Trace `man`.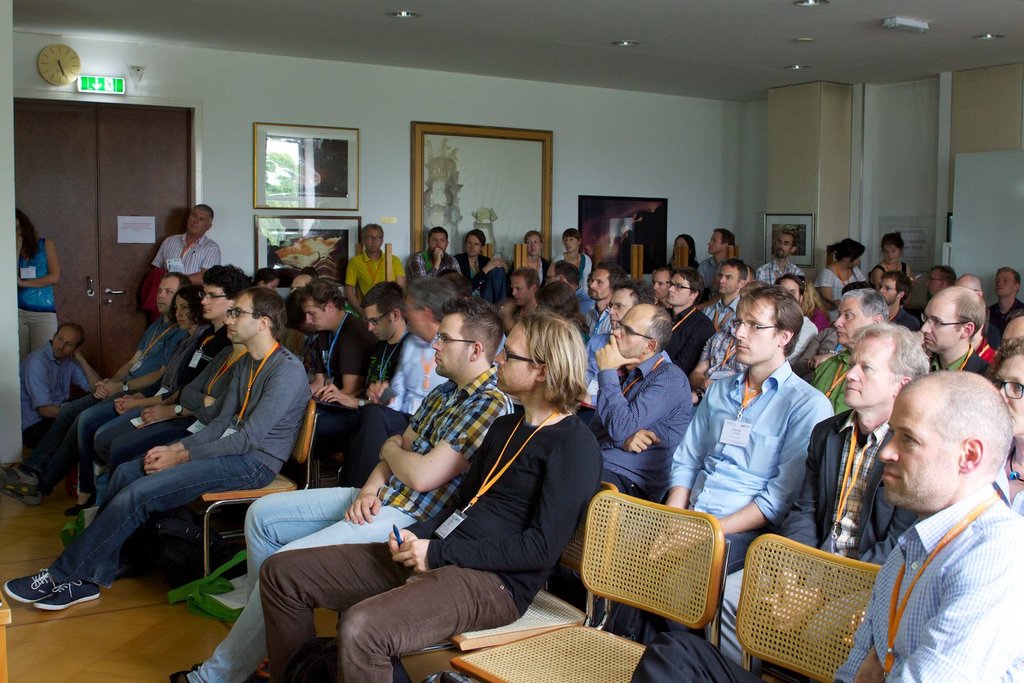
Traced to l=454, t=227, r=511, b=292.
